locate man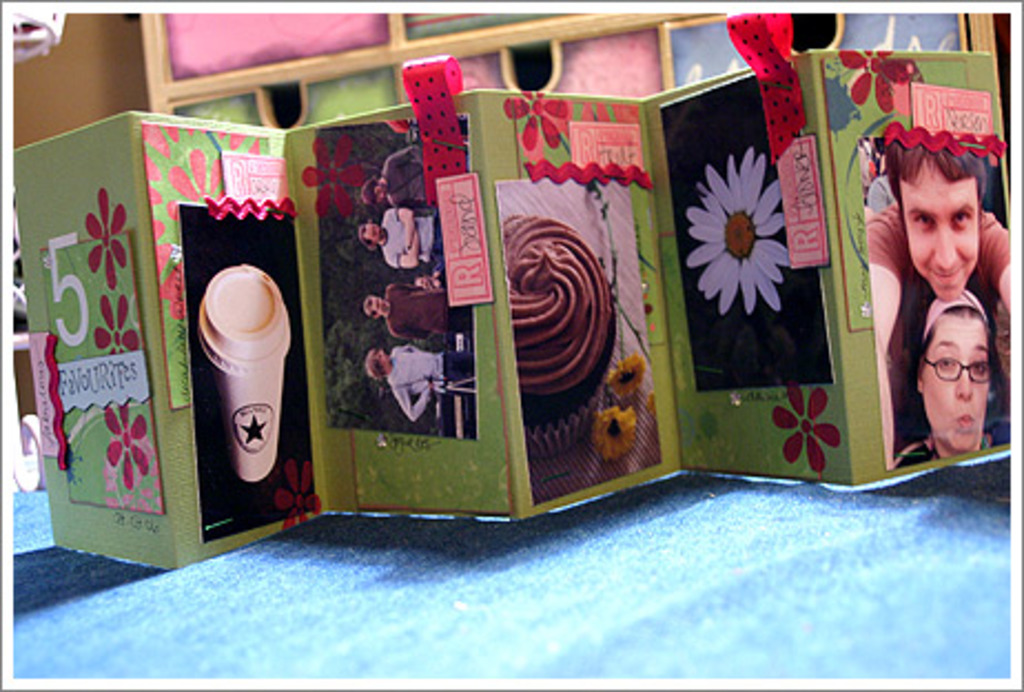
{"left": 352, "top": 279, "right": 481, "bottom": 342}
